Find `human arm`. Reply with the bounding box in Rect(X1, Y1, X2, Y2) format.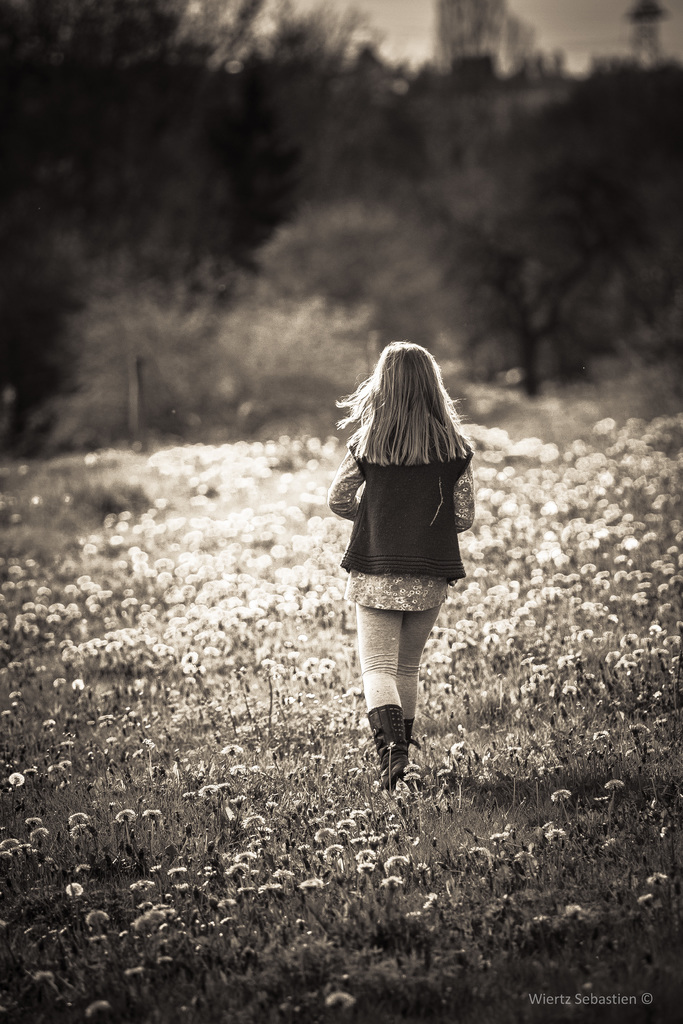
Rect(448, 462, 478, 538).
